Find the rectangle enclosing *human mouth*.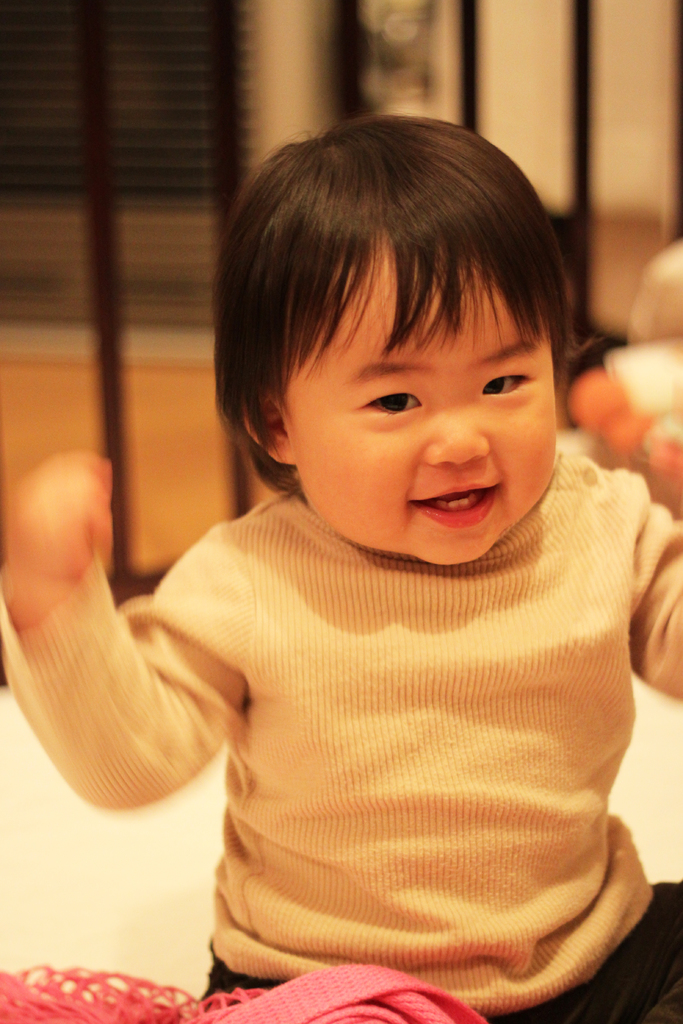
detection(412, 483, 501, 529).
